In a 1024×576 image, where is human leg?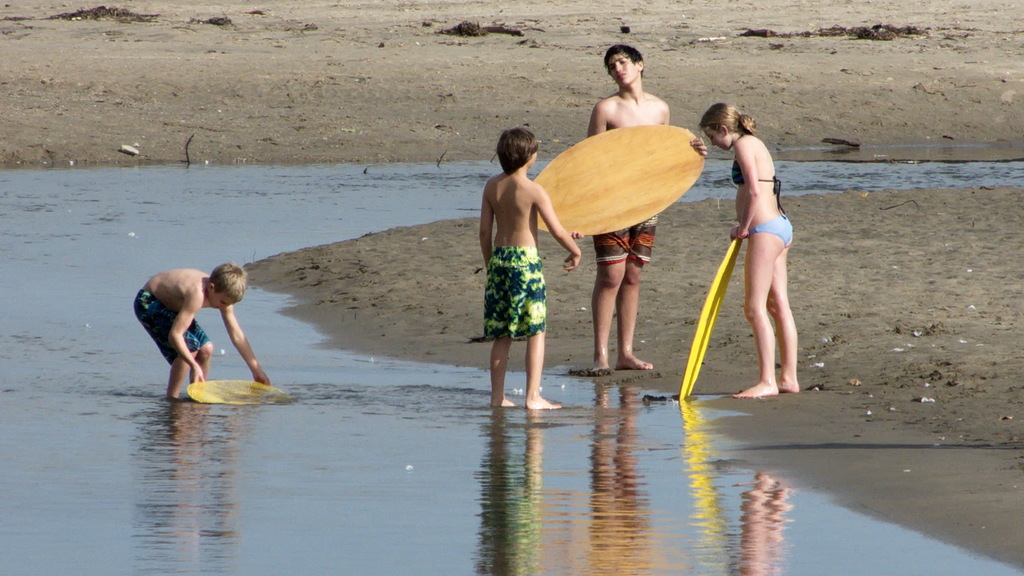
left=616, top=213, right=653, bottom=368.
